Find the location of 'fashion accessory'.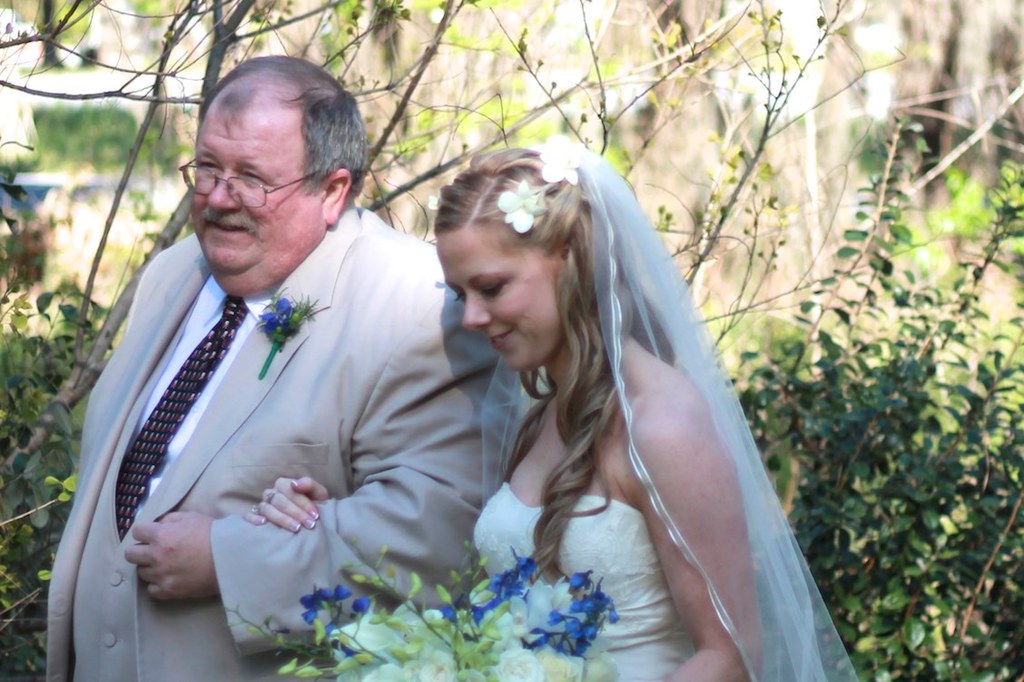
Location: 494, 179, 550, 239.
